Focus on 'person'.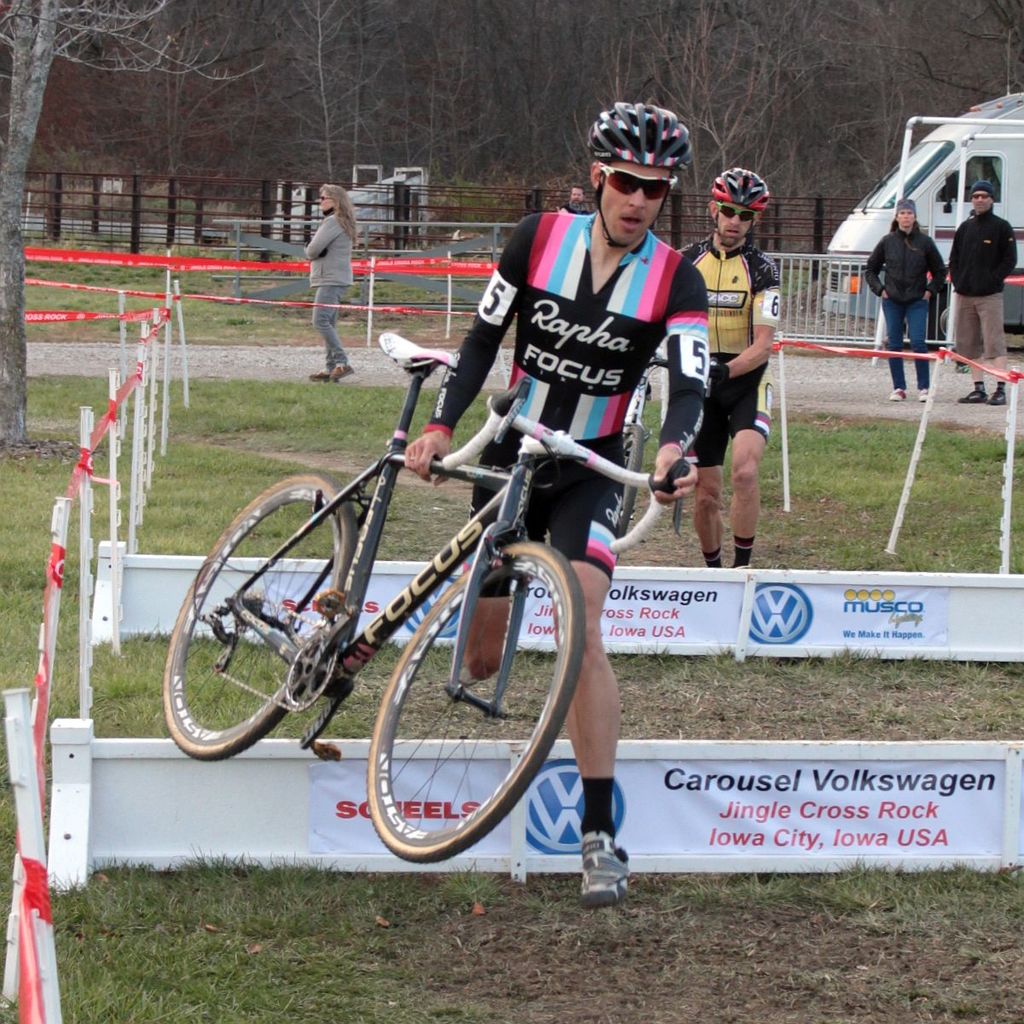
Focused at <bbox>301, 186, 362, 378</bbox>.
